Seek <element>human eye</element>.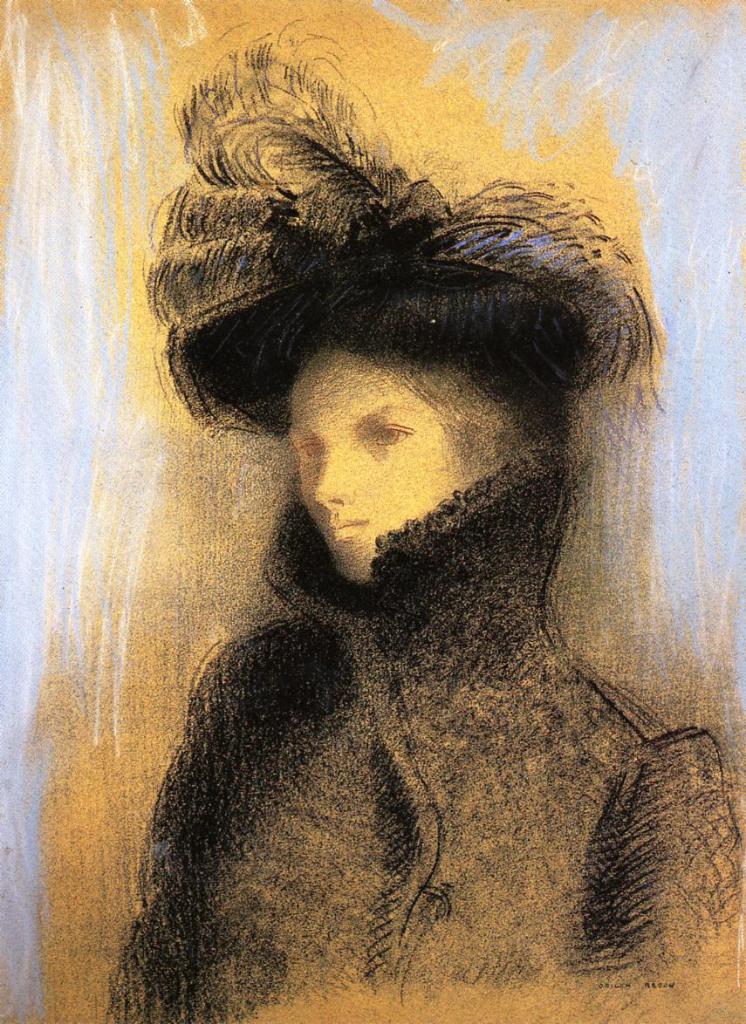
{"left": 296, "top": 433, "right": 318, "bottom": 462}.
